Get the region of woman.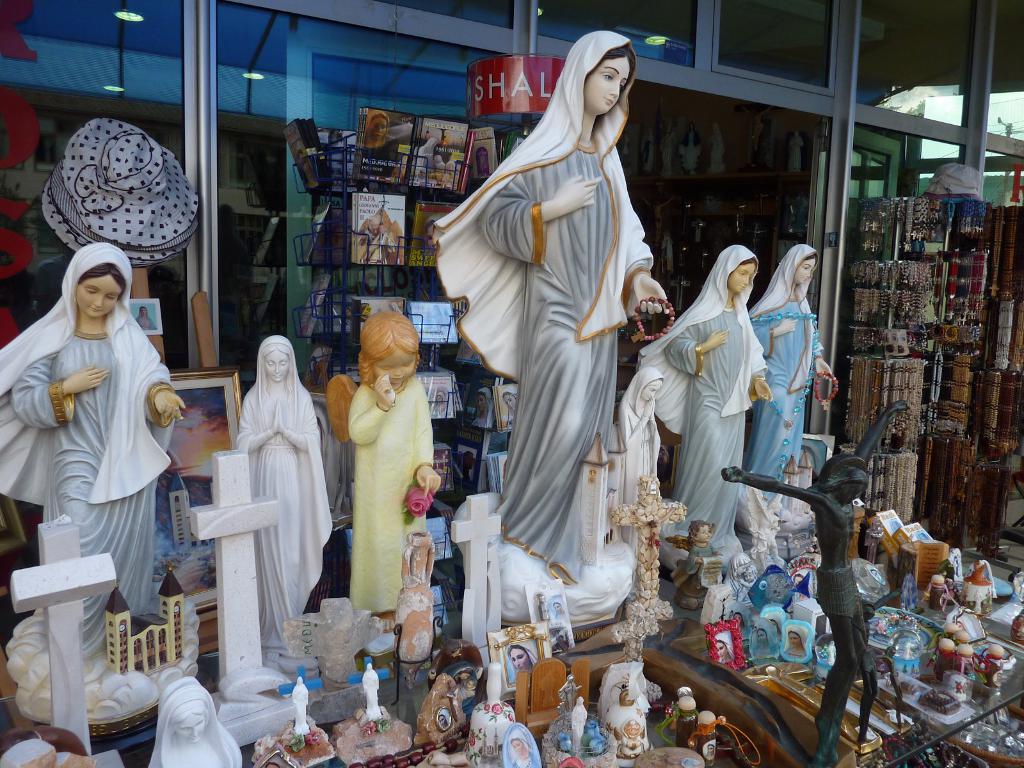
crop(147, 675, 245, 767).
